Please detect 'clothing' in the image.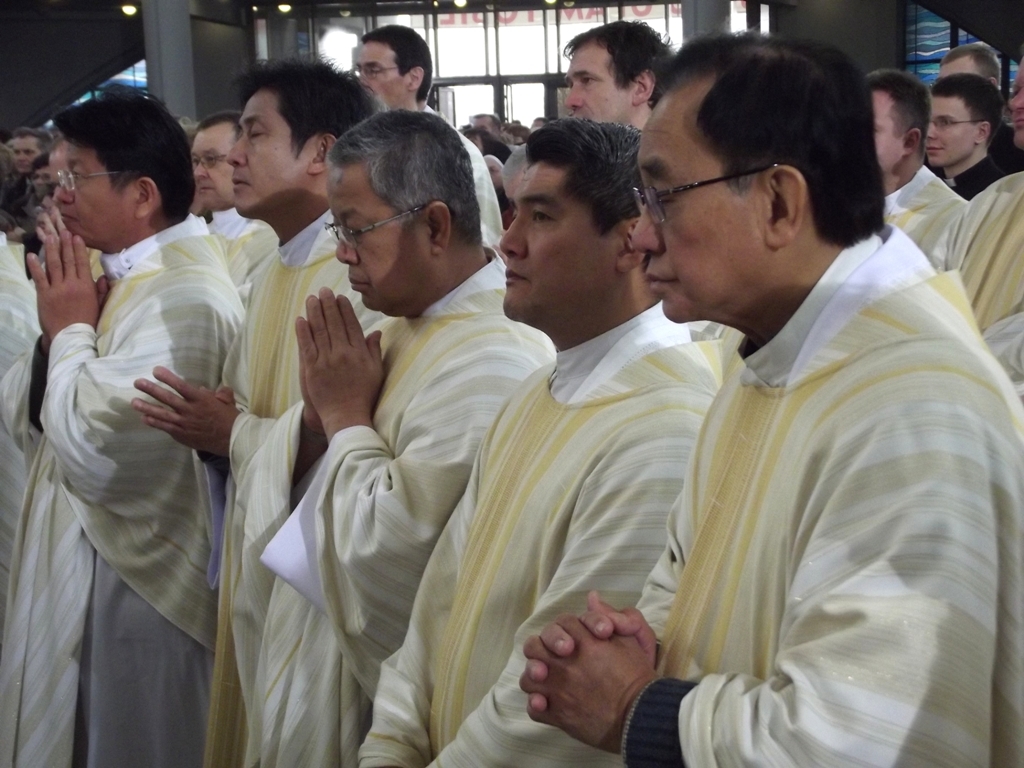
<bbox>28, 163, 252, 760</bbox>.
